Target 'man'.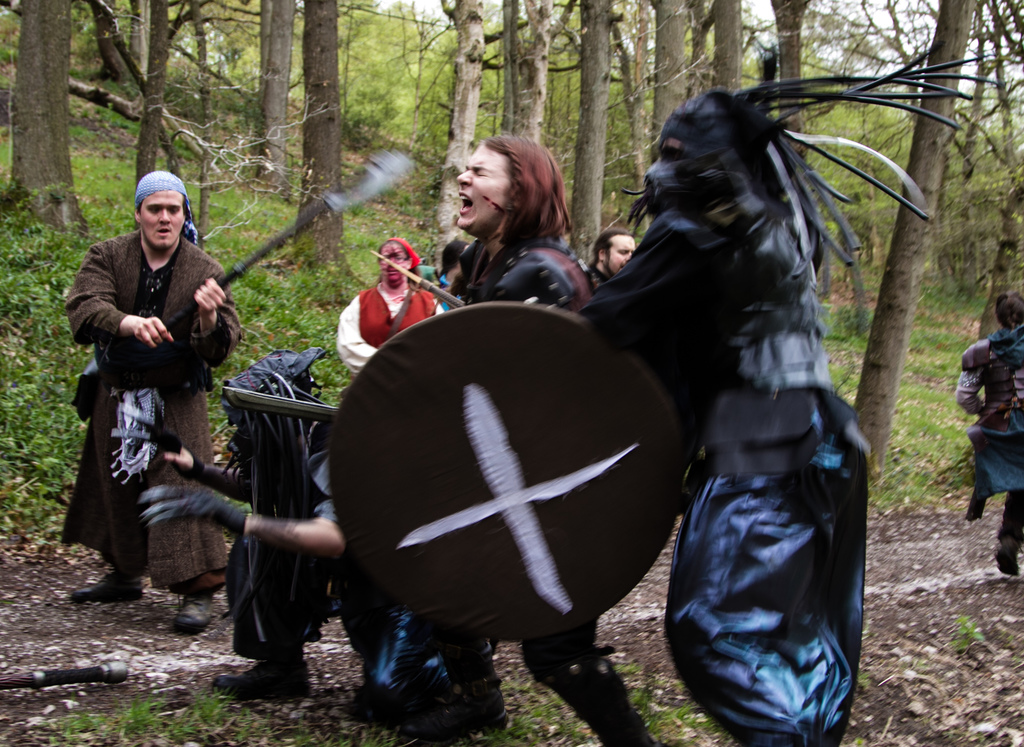
Target region: locate(63, 181, 237, 616).
